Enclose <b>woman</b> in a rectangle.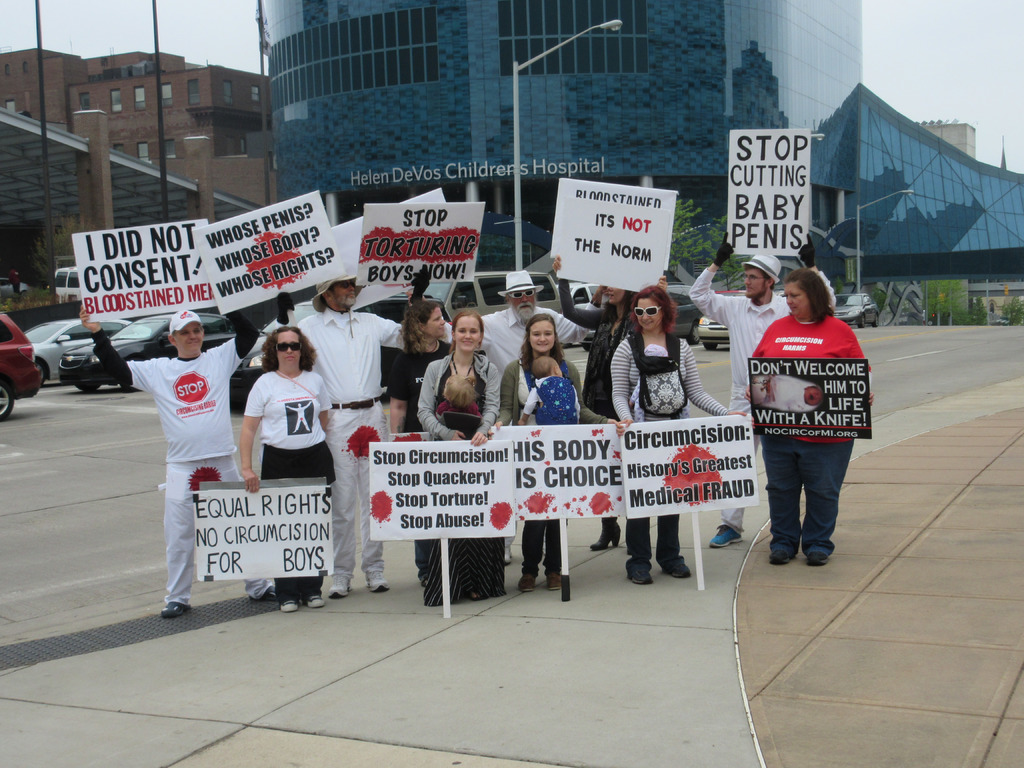
(405,308,501,602).
